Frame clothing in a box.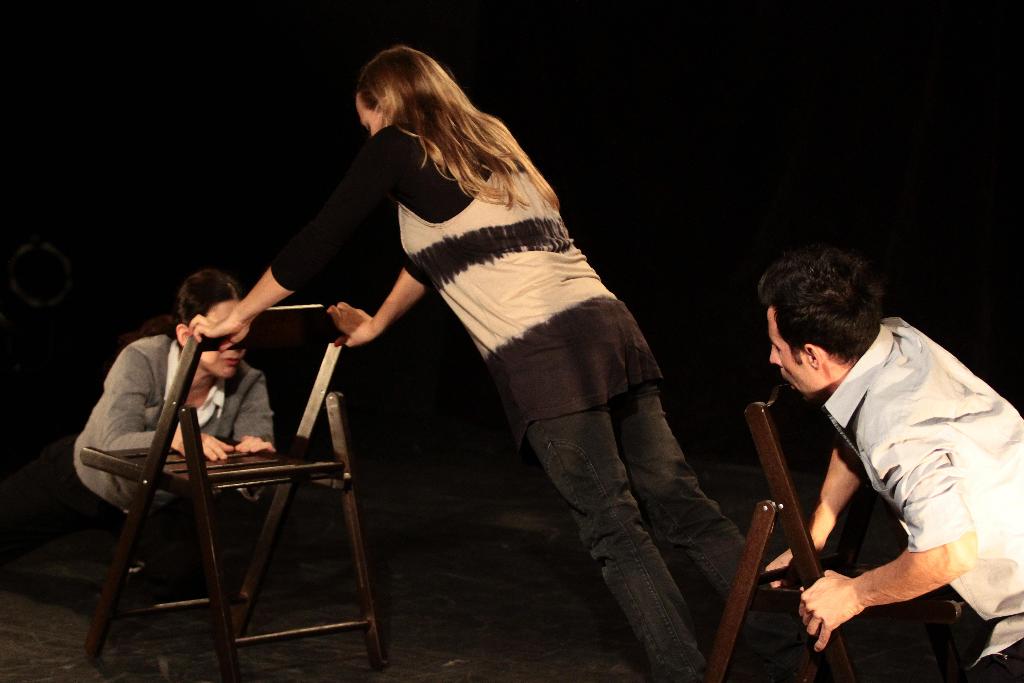
66/325/273/620.
